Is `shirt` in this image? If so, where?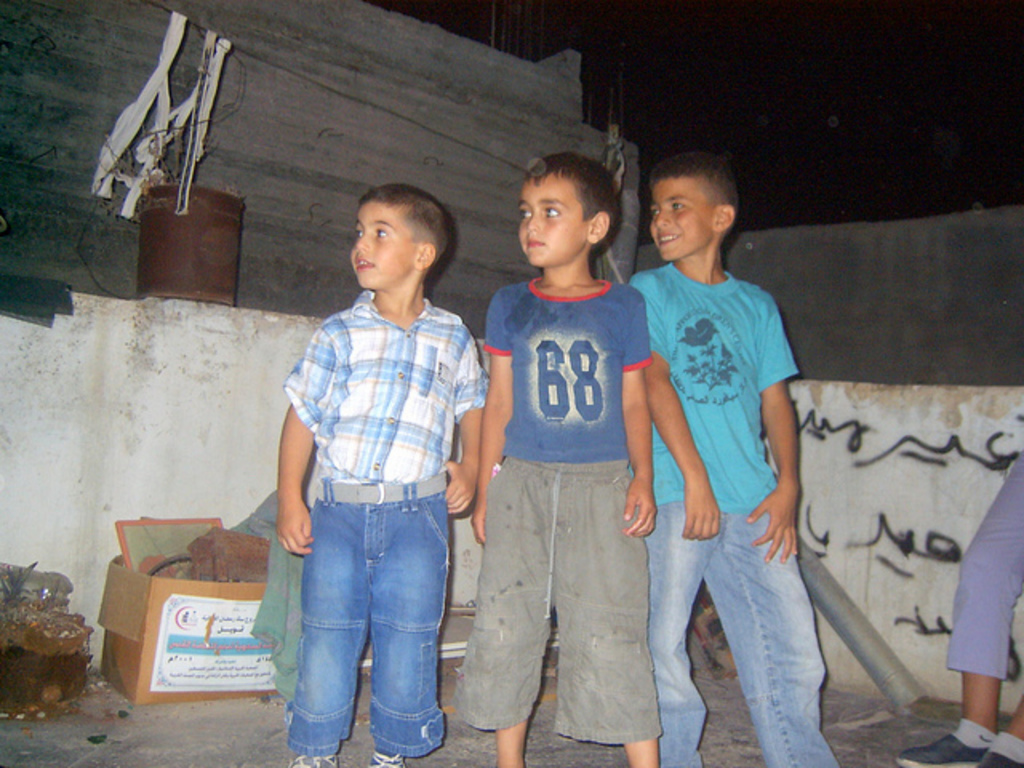
Yes, at 267/270/469/502.
